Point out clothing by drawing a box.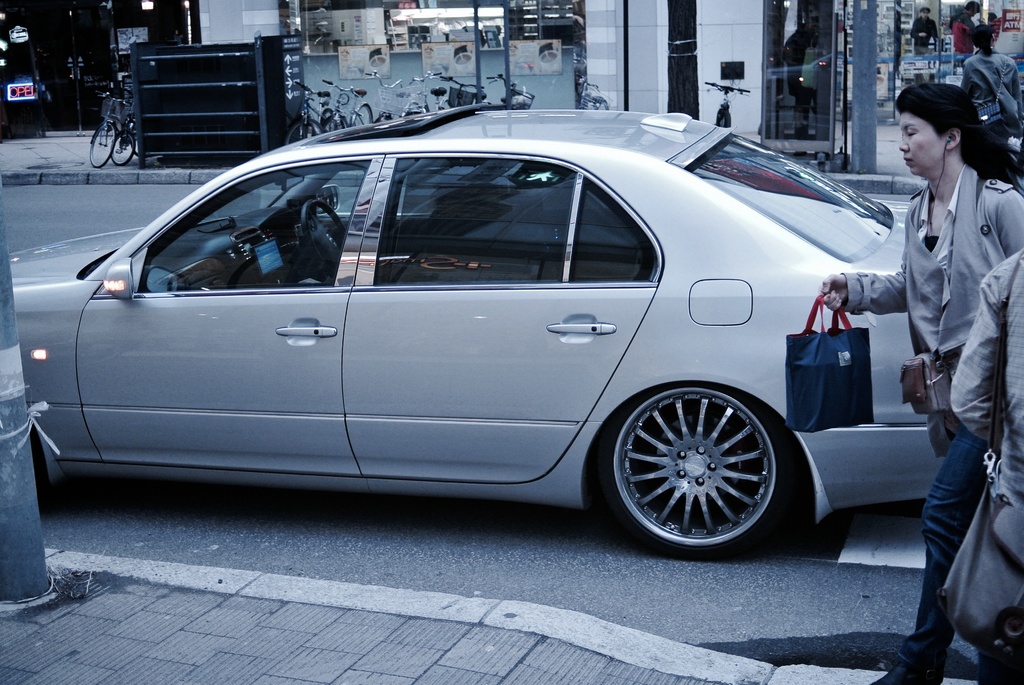
left=959, top=12, right=986, bottom=50.
